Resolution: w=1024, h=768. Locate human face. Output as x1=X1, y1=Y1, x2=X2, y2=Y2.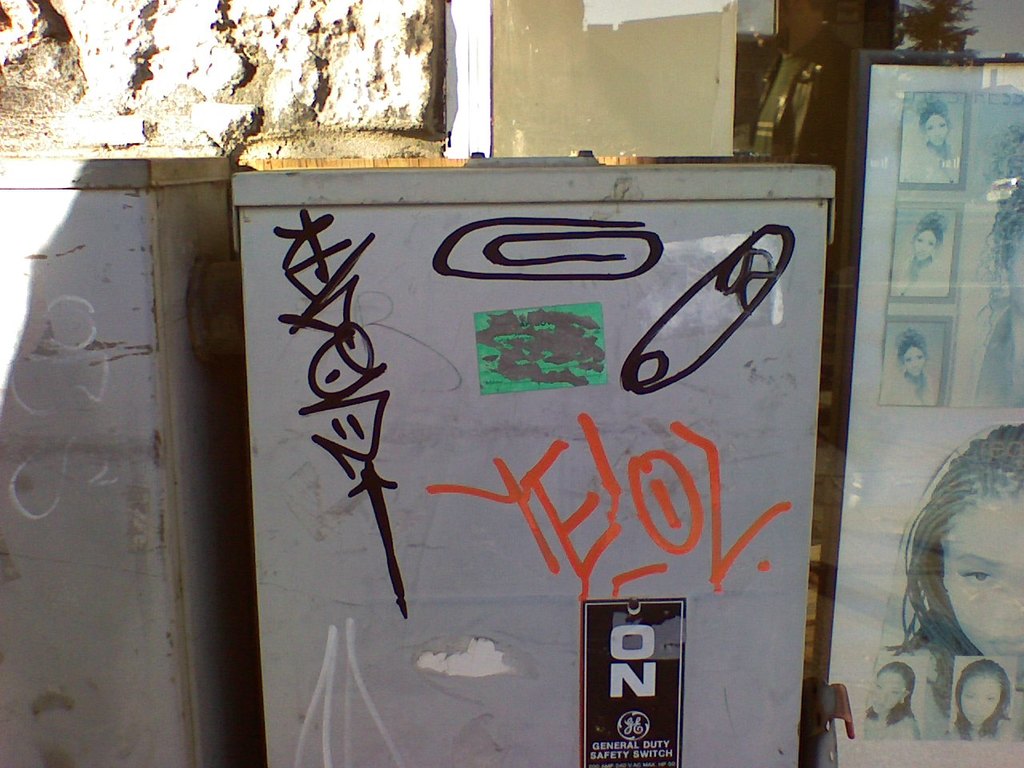
x1=873, y1=654, x2=907, y2=718.
